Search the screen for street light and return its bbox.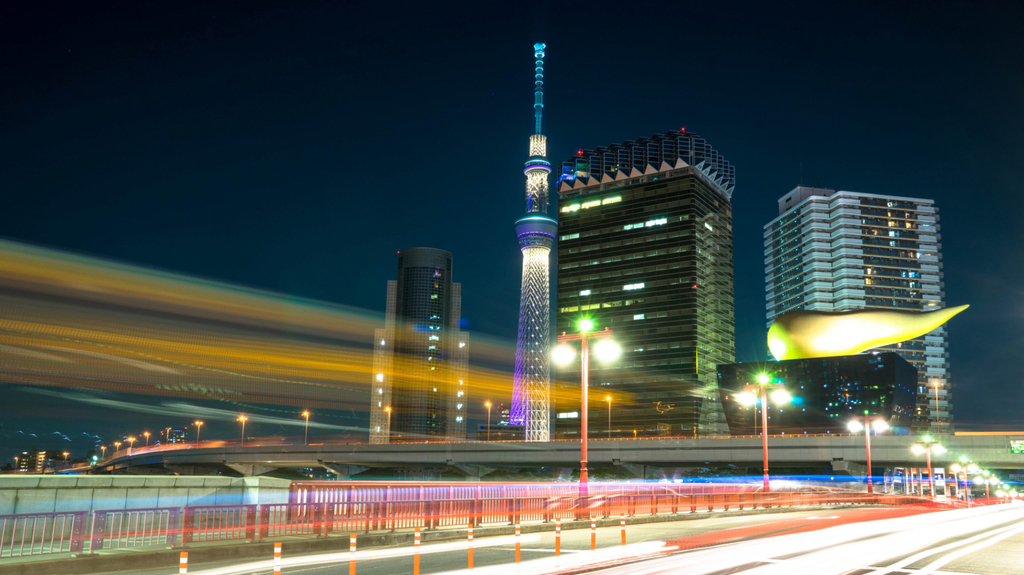
Found: locate(1005, 487, 1023, 501).
